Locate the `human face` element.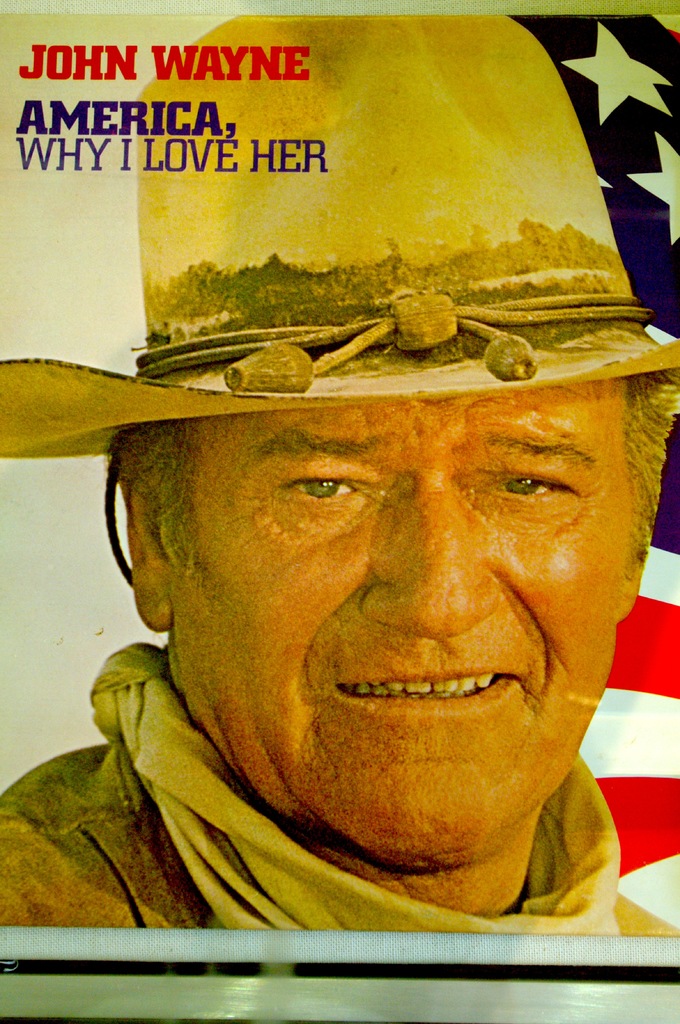
Element bbox: BBox(170, 374, 623, 858).
